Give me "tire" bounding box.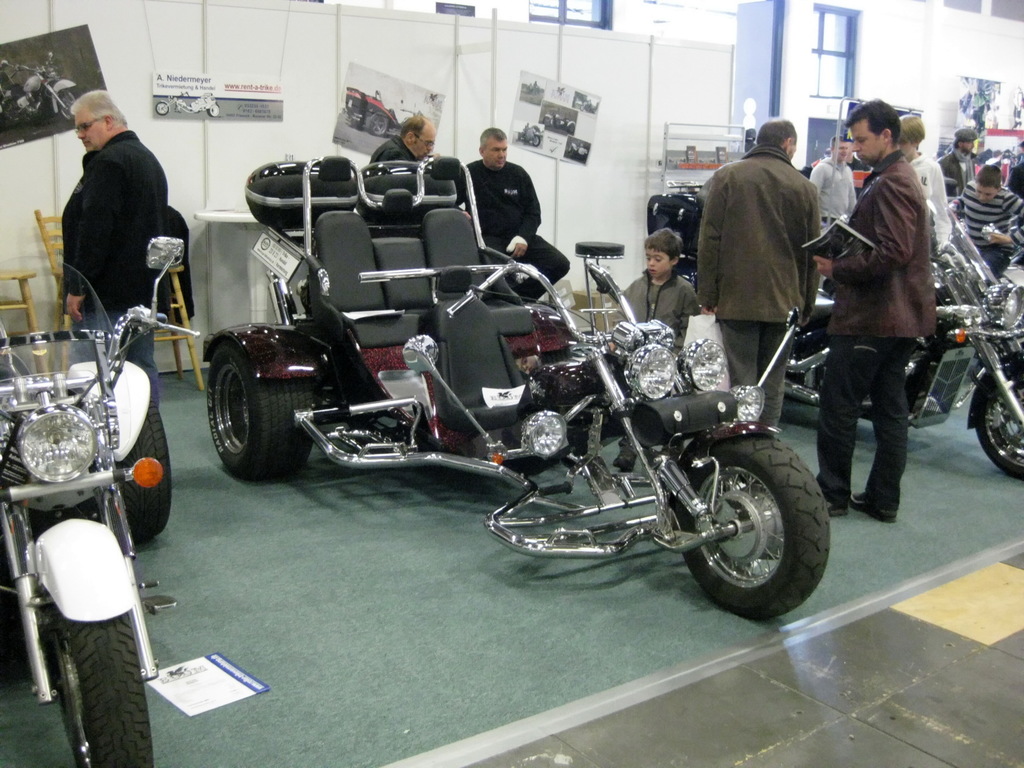
x1=204, y1=339, x2=317, y2=478.
